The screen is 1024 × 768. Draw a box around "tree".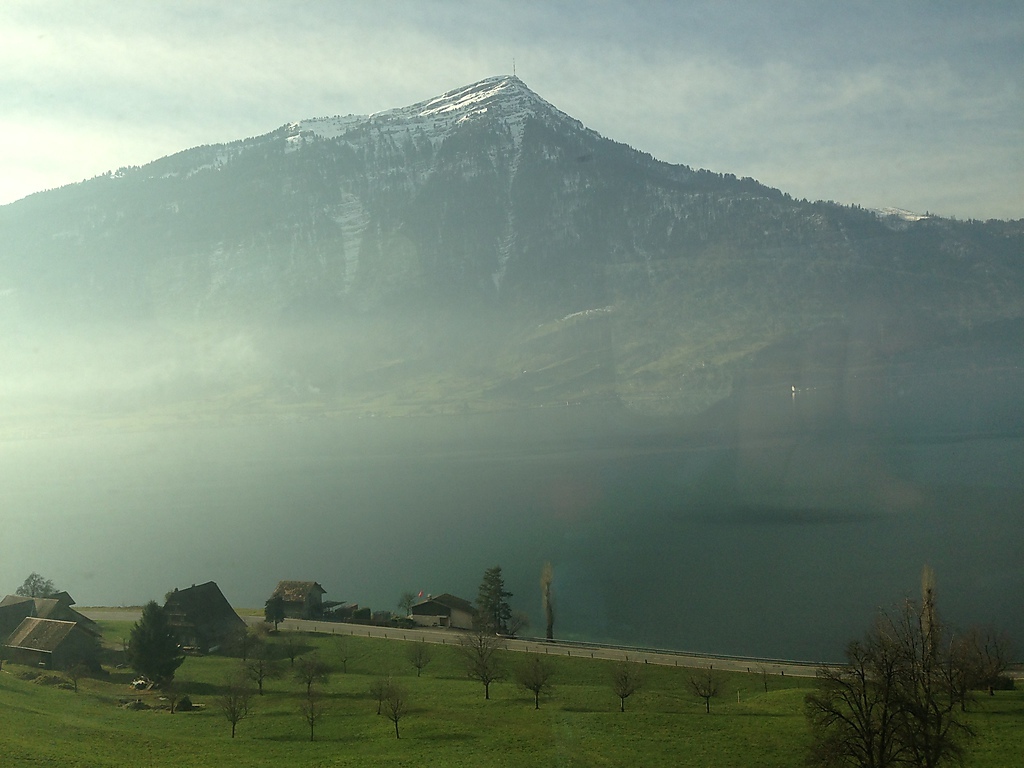
[x1=369, y1=674, x2=388, y2=719].
